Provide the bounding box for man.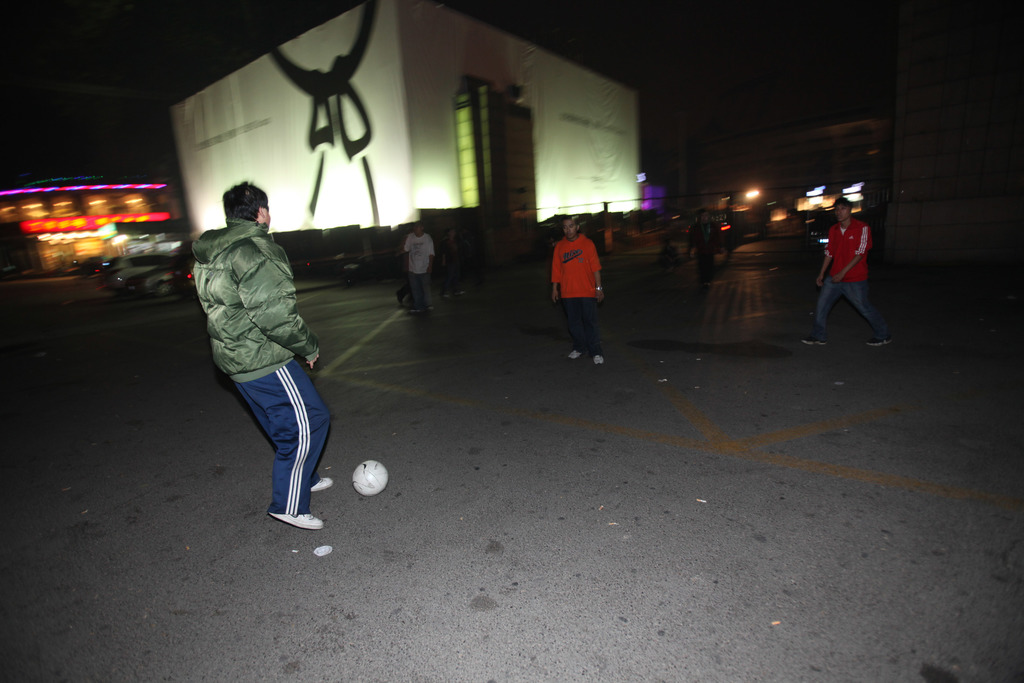
crop(403, 225, 437, 319).
